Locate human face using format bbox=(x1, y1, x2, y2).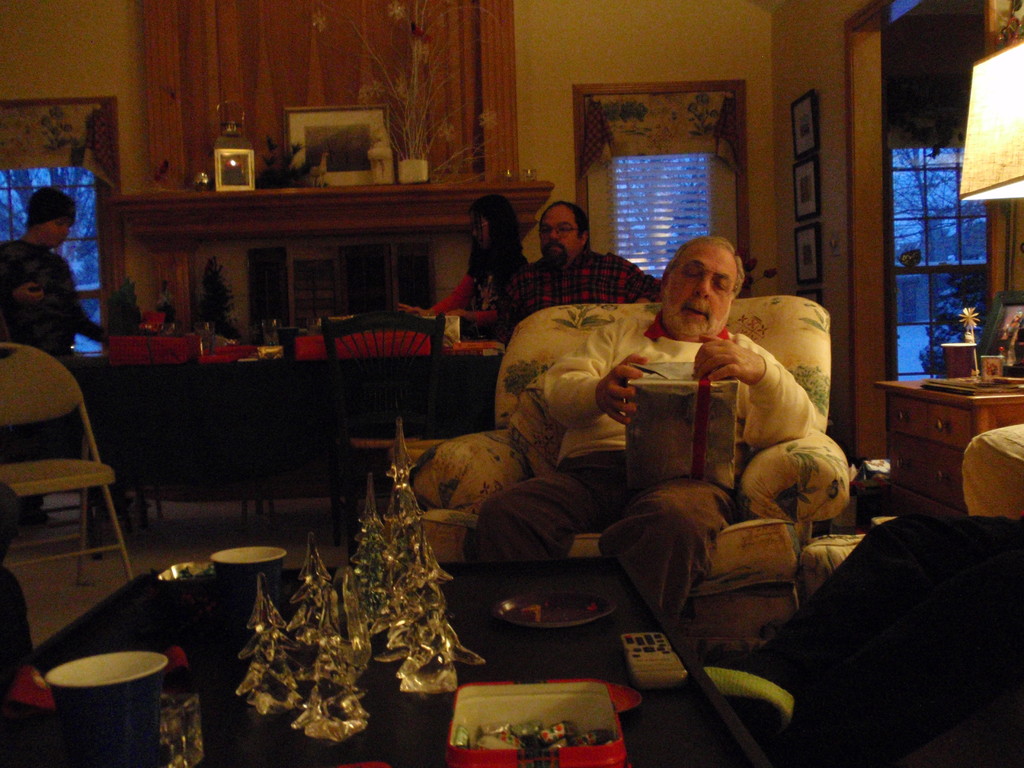
bbox=(470, 220, 488, 257).
